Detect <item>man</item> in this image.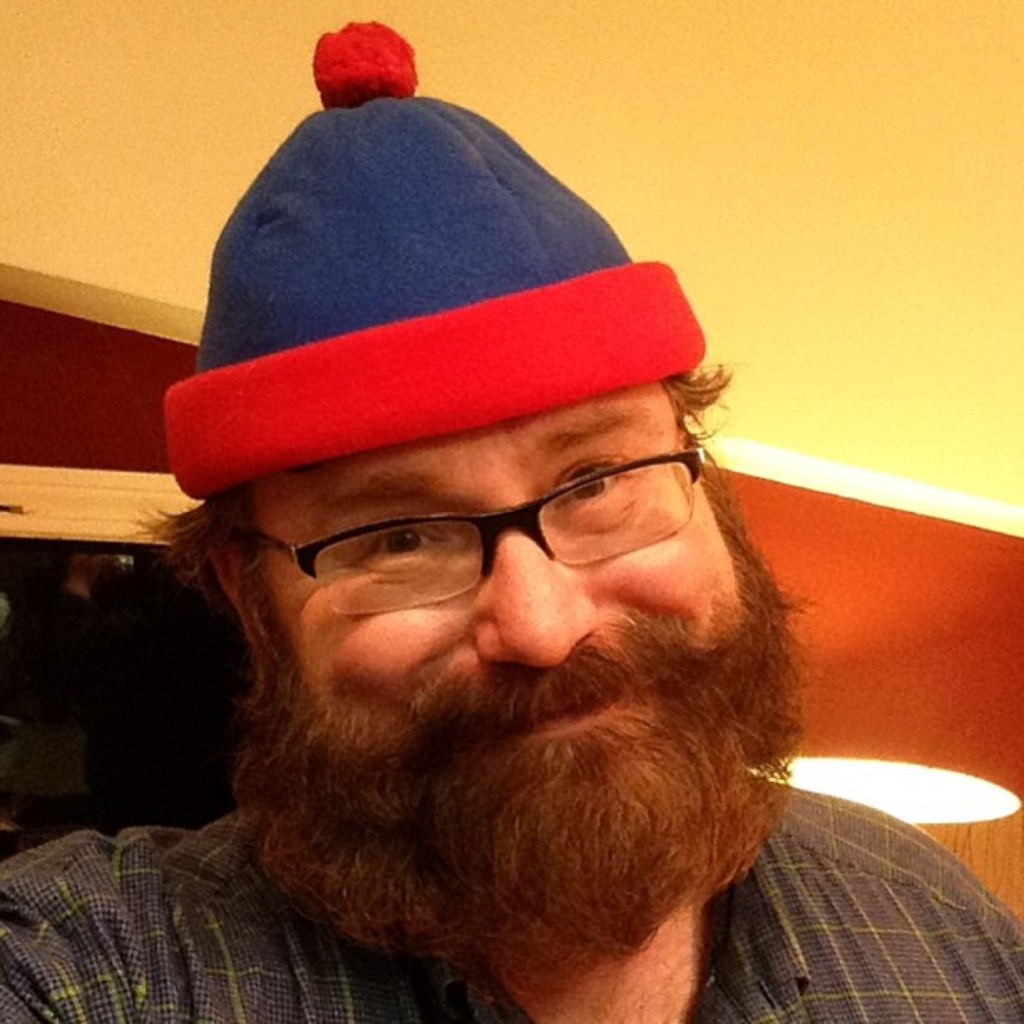
Detection: bbox=[65, 44, 922, 1023].
